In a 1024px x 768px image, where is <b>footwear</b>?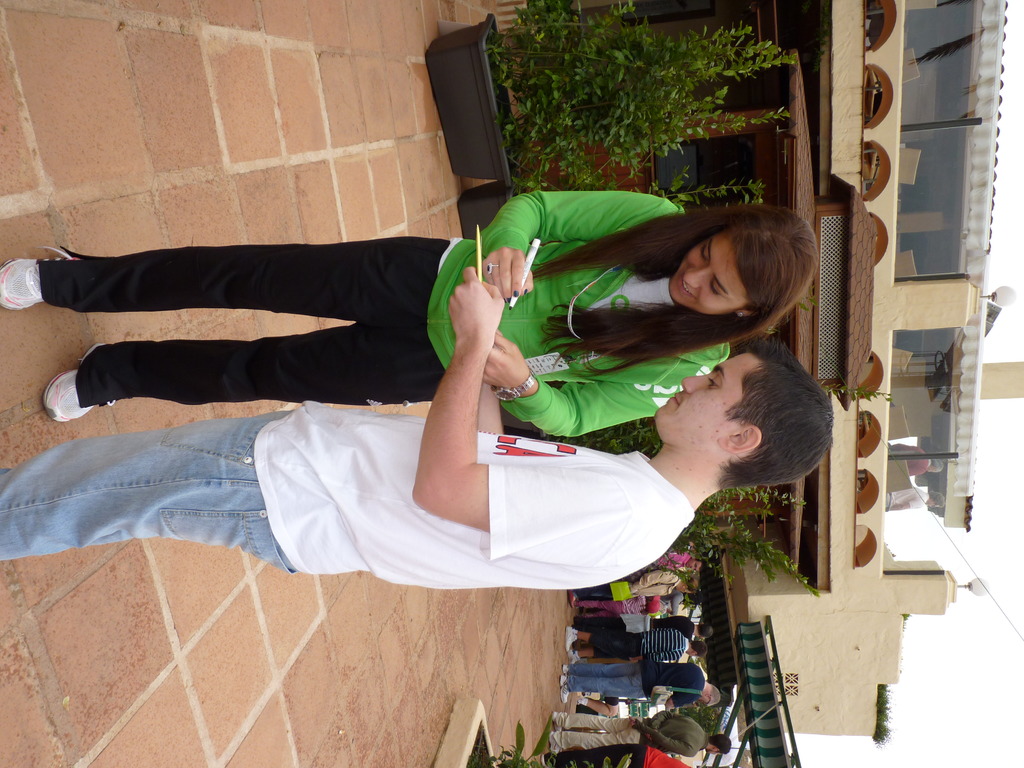
l=561, t=680, r=568, b=705.
